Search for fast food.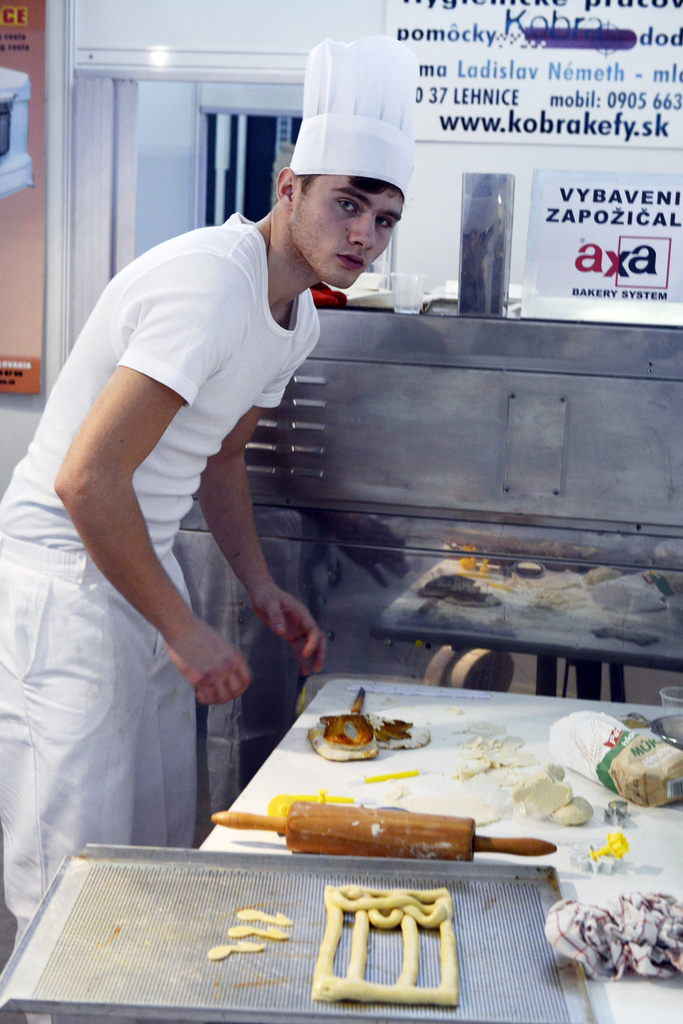
Found at (351,708,428,750).
